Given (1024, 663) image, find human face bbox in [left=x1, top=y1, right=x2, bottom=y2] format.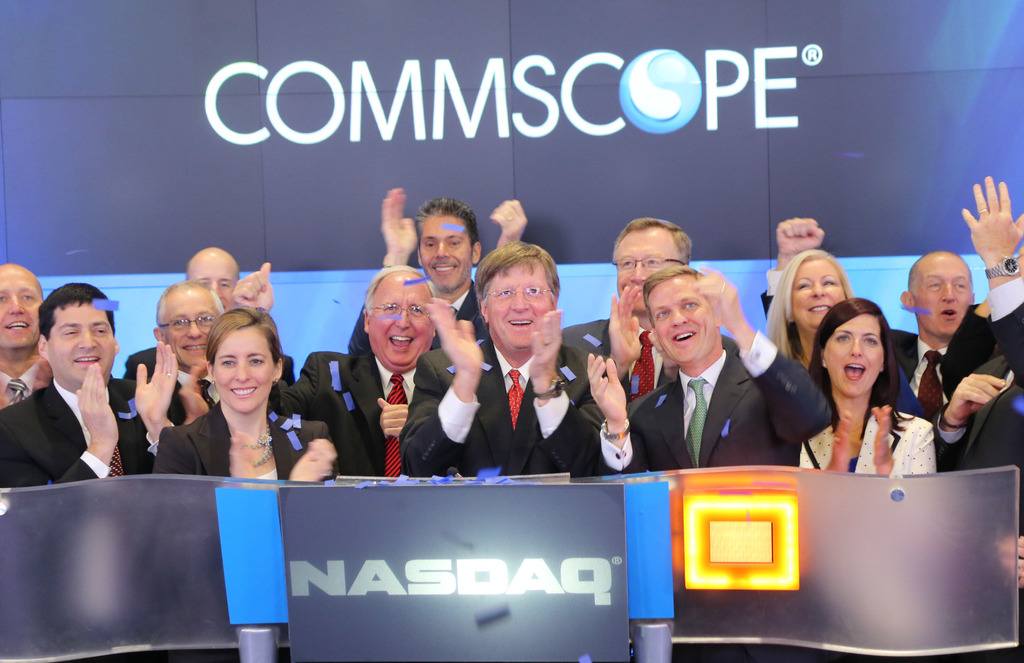
[left=650, top=288, right=712, bottom=355].
